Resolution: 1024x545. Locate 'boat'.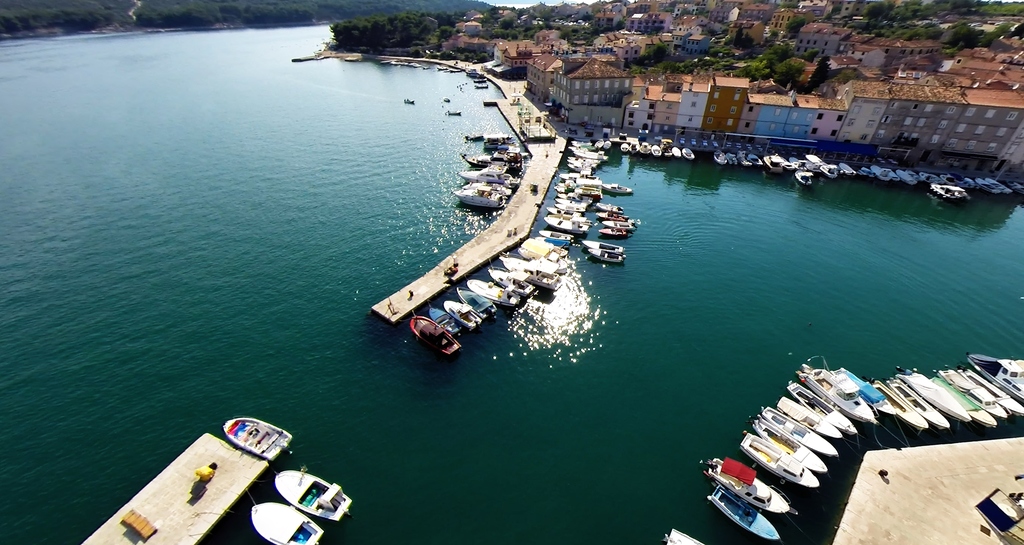
crop(710, 479, 780, 541).
